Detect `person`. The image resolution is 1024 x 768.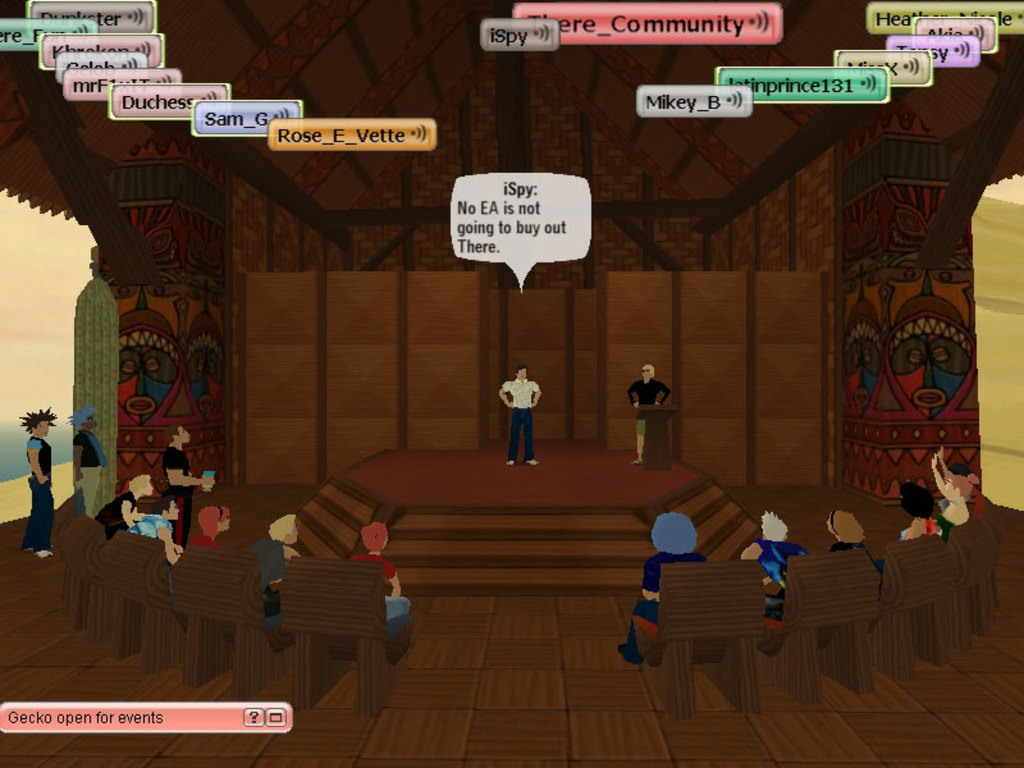
pyautogui.locateOnScreen(163, 428, 216, 548).
